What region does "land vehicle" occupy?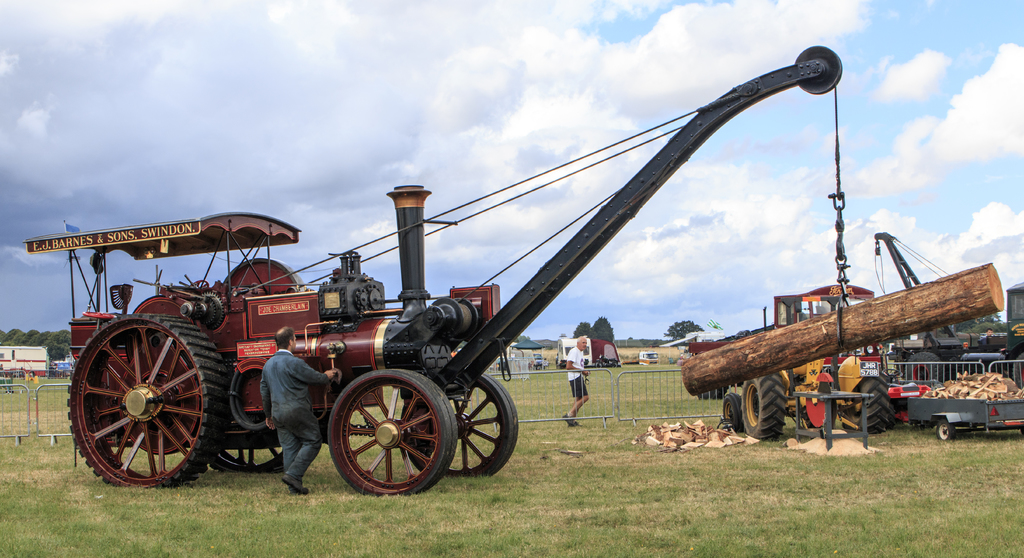
box(0, 346, 51, 377).
